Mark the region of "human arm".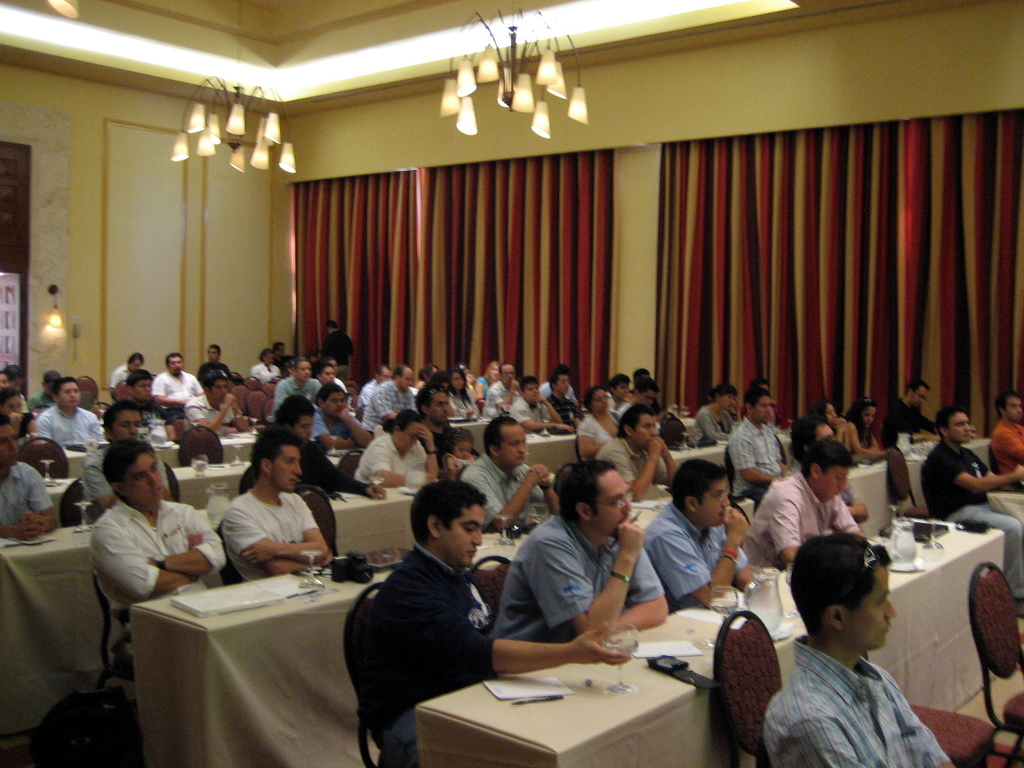
Region: x1=109 y1=369 x2=122 y2=399.
